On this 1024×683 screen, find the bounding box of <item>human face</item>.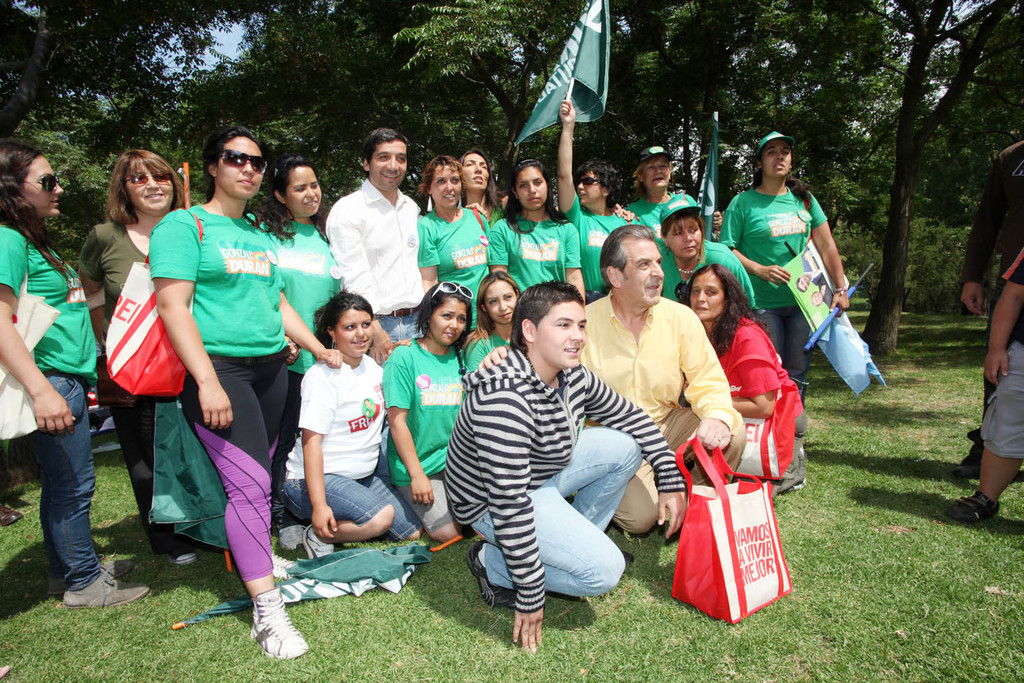
Bounding box: 515,168,554,211.
